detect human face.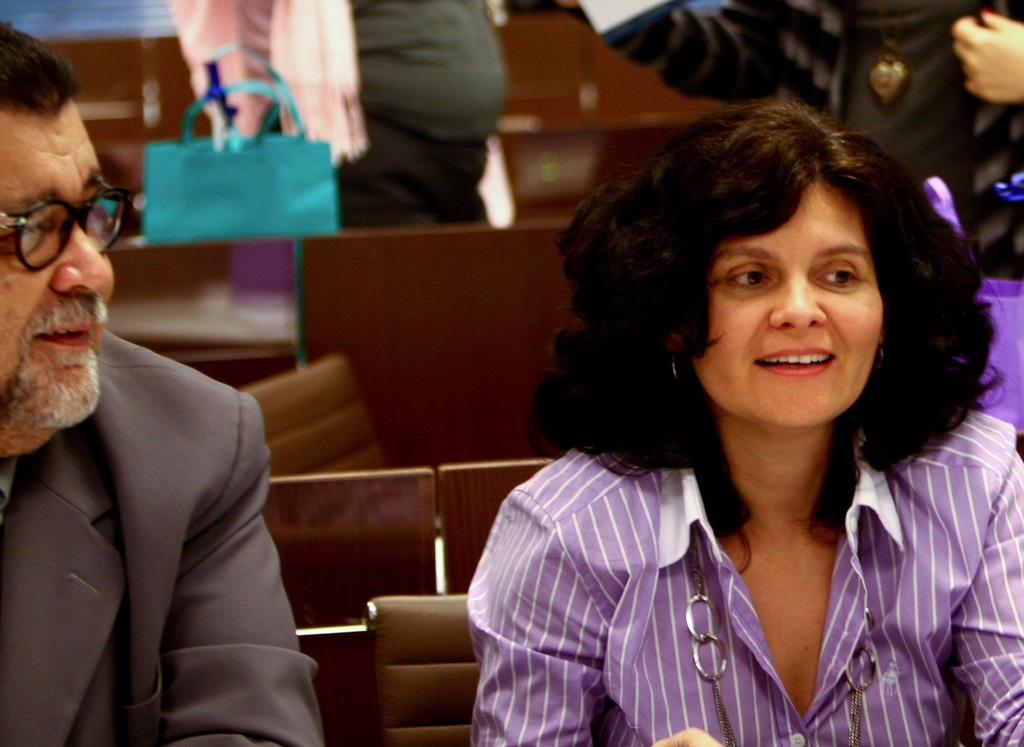
Detected at rect(0, 97, 117, 425).
